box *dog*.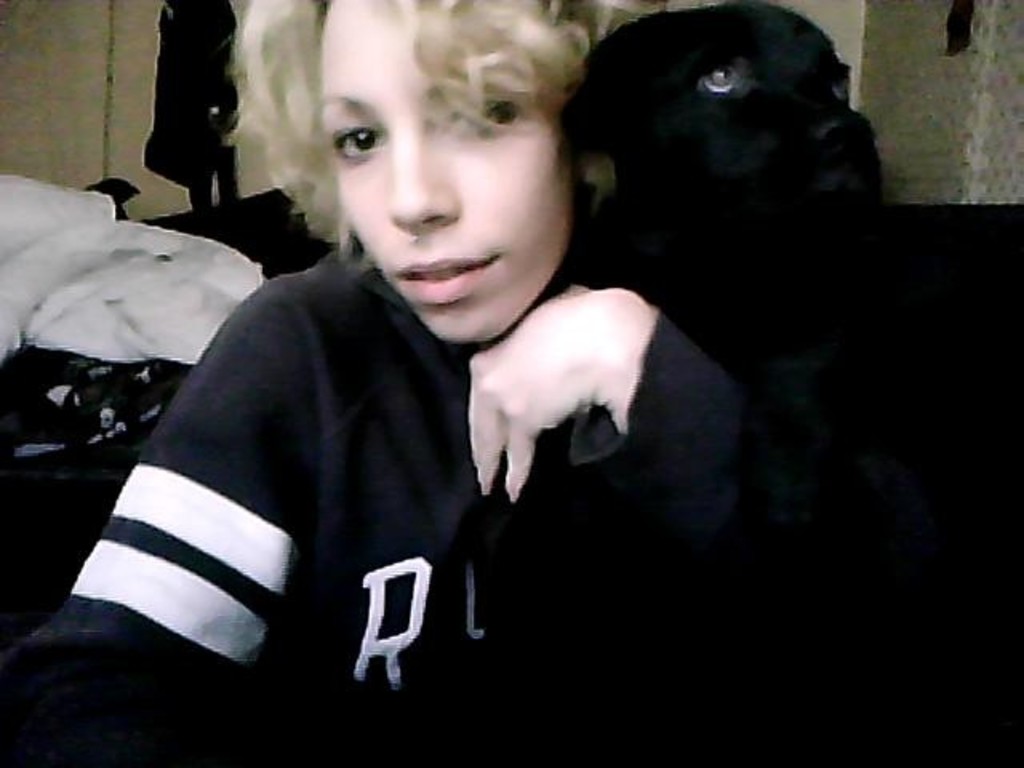
rect(558, 6, 888, 341).
